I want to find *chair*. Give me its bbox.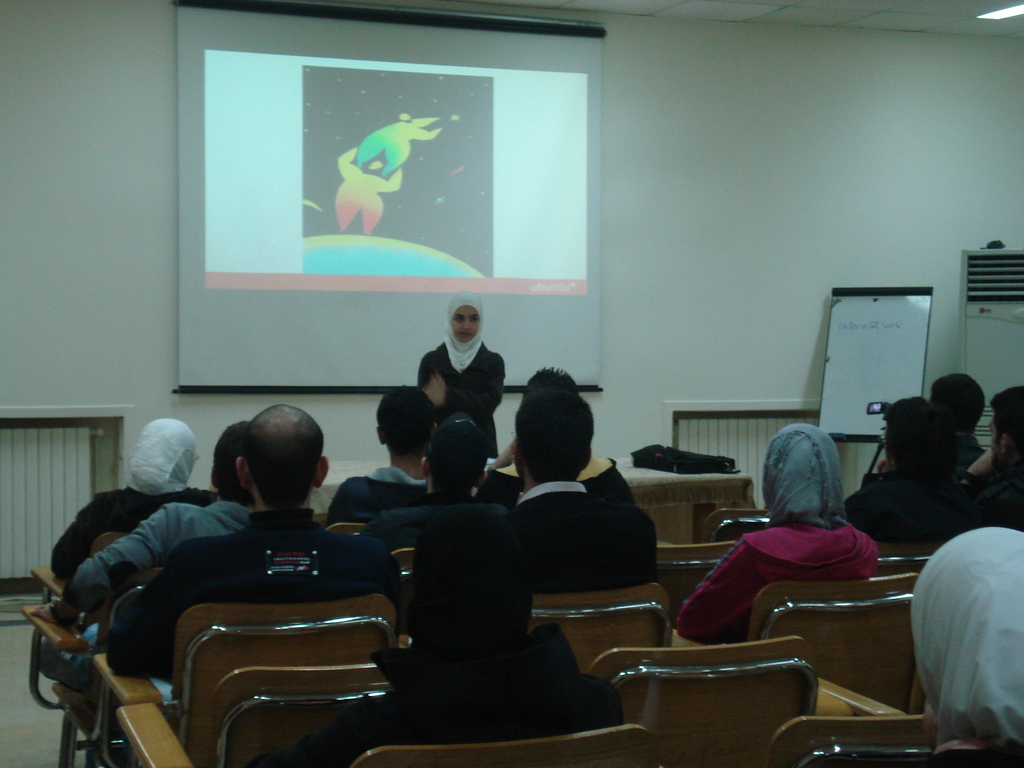
Rect(871, 538, 947, 577).
